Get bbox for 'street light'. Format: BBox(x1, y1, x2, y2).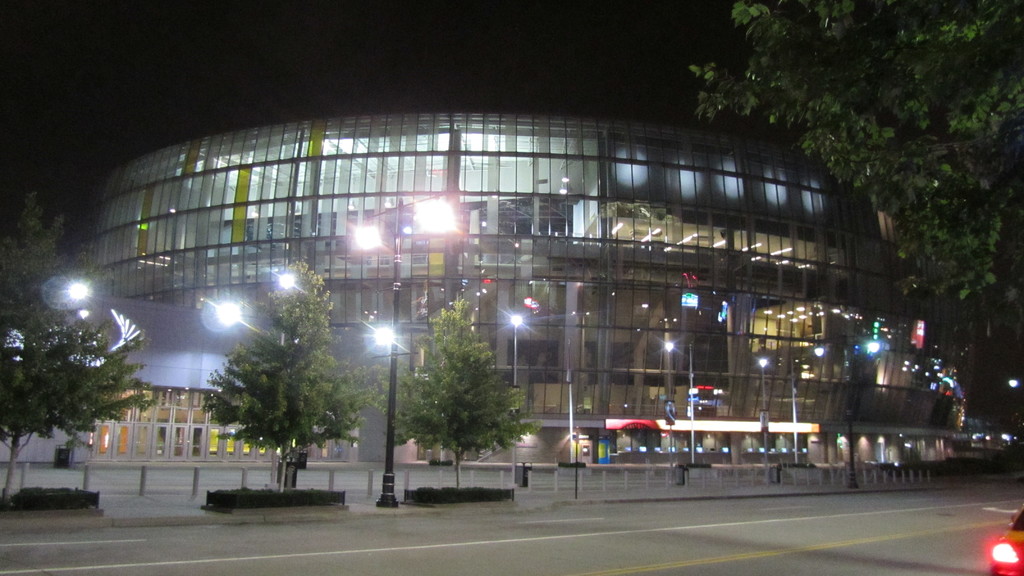
BBox(358, 193, 457, 508).
